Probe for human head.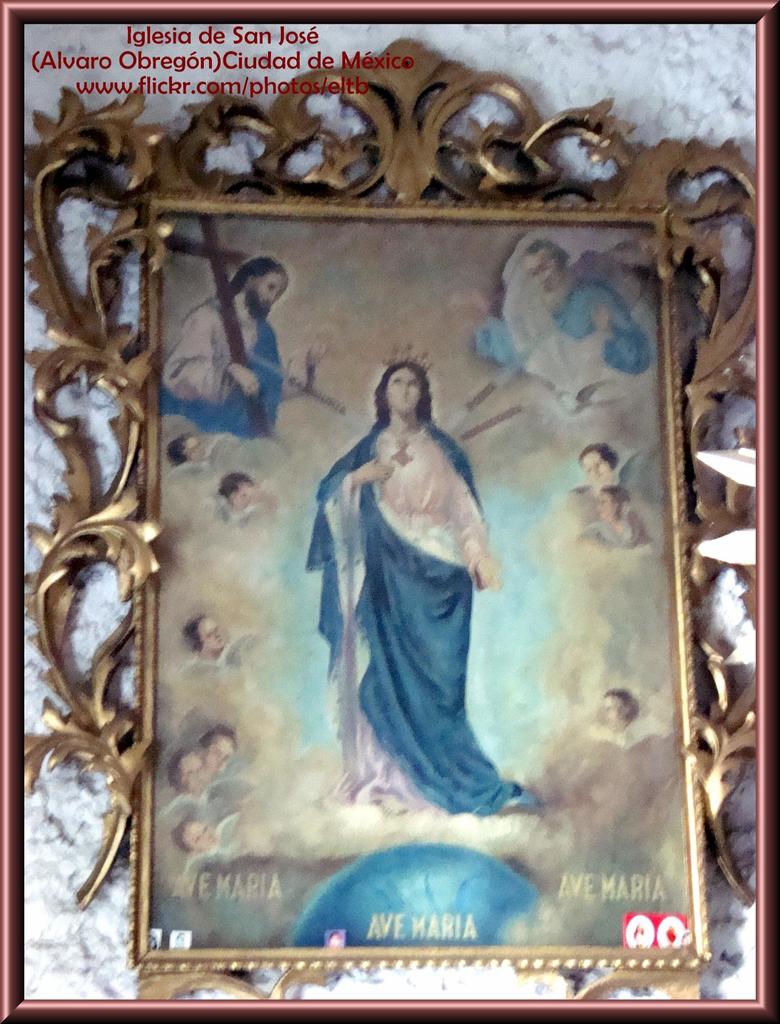
Probe result: [596, 480, 624, 522].
